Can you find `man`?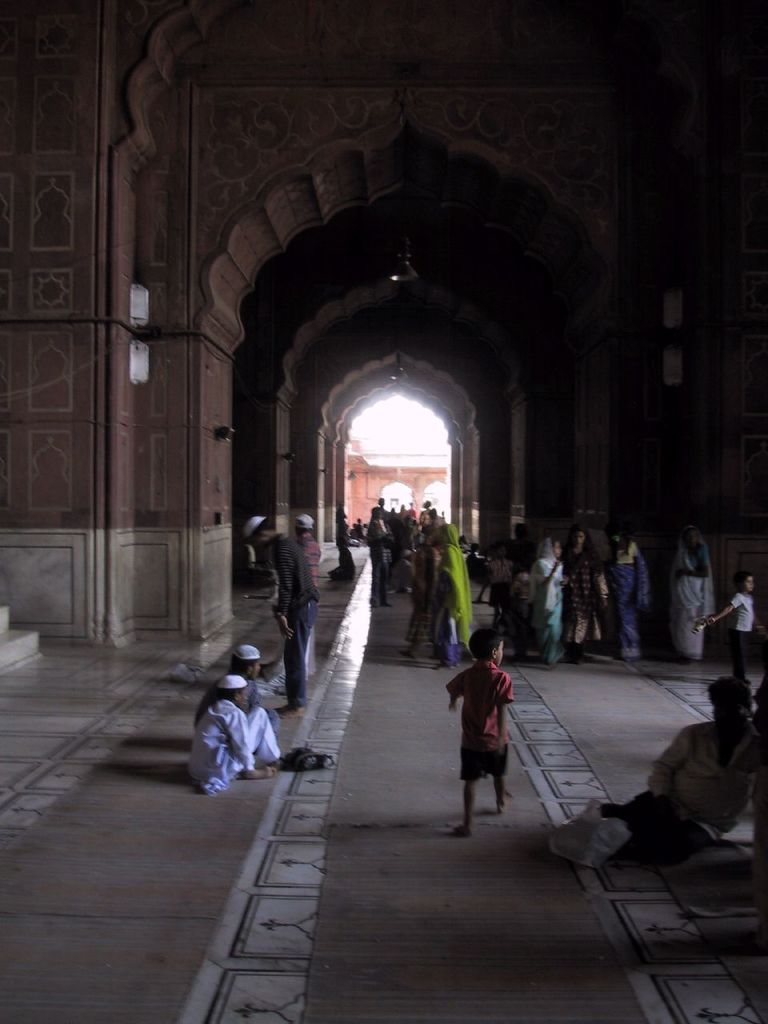
Yes, bounding box: crop(294, 513, 322, 683).
